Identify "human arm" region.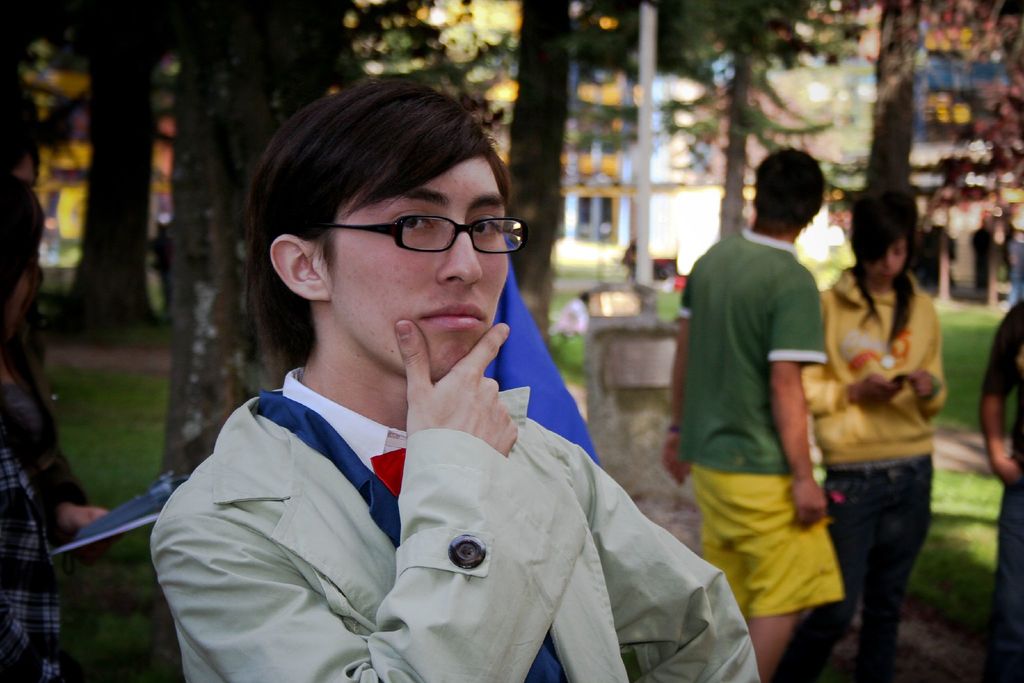
Region: bbox=[578, 436, 765, 682].
